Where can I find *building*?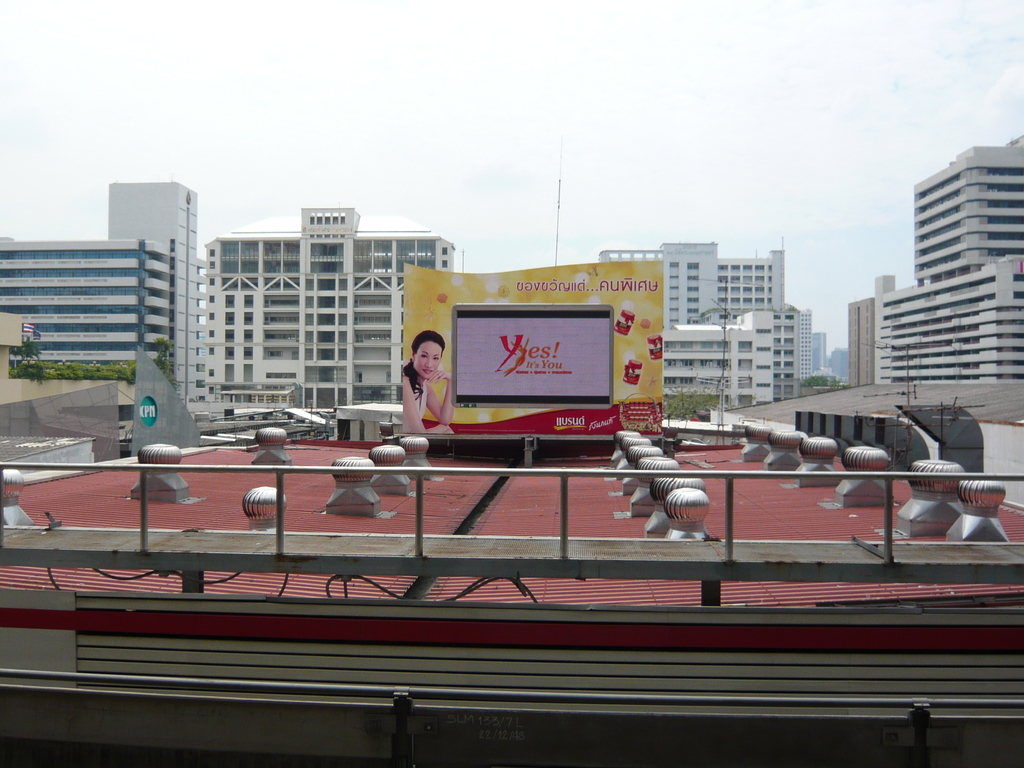
You can find it at locate(845, 276, 893, 388).
